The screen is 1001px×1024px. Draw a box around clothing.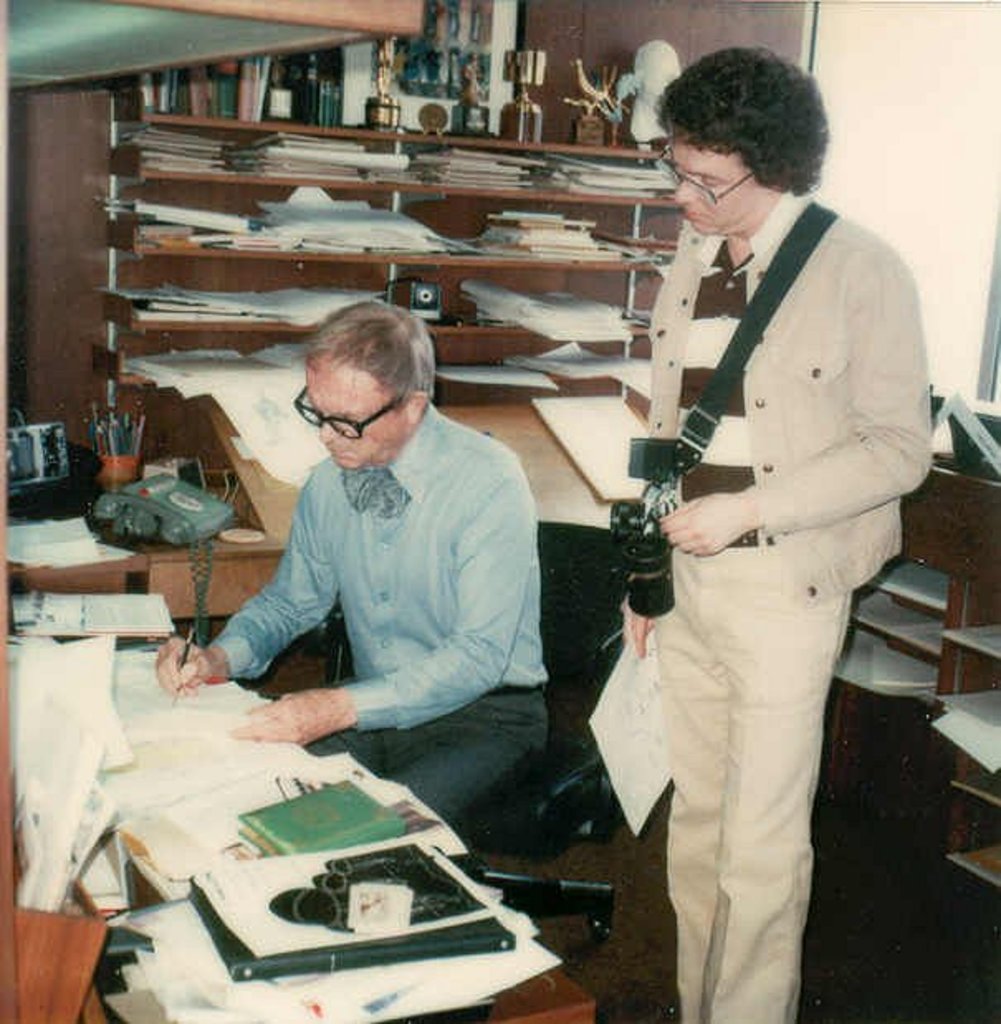
x1=582 y1=108 x2=938 y2=994.
